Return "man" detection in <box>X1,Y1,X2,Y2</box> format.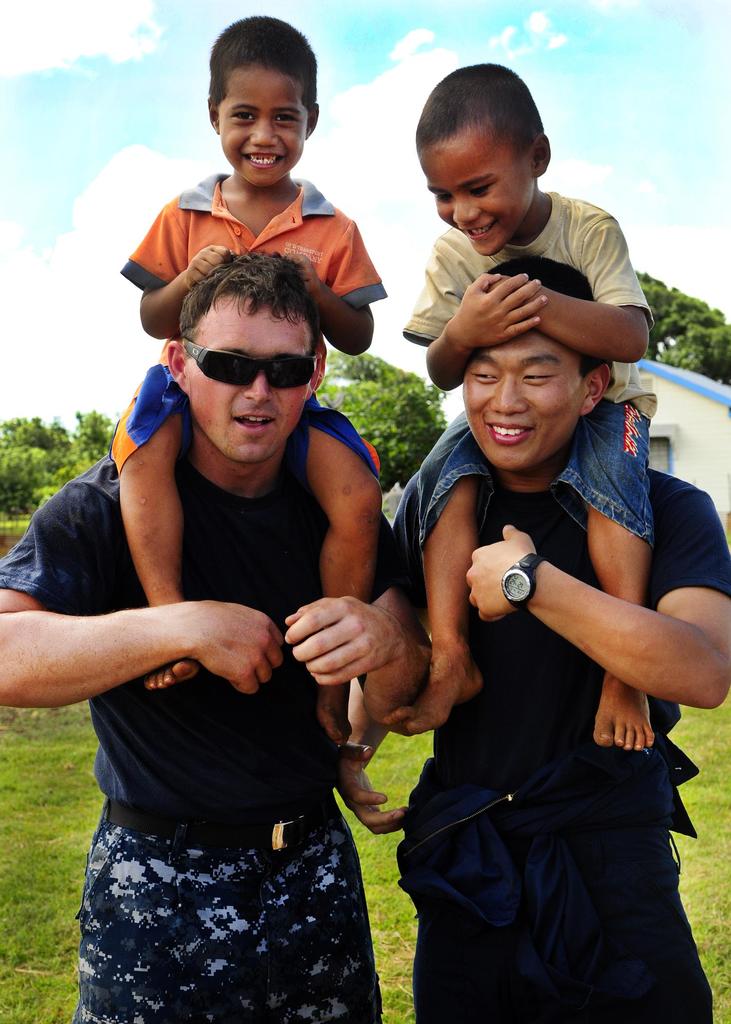
<box>337,252,730,1022</box>.
